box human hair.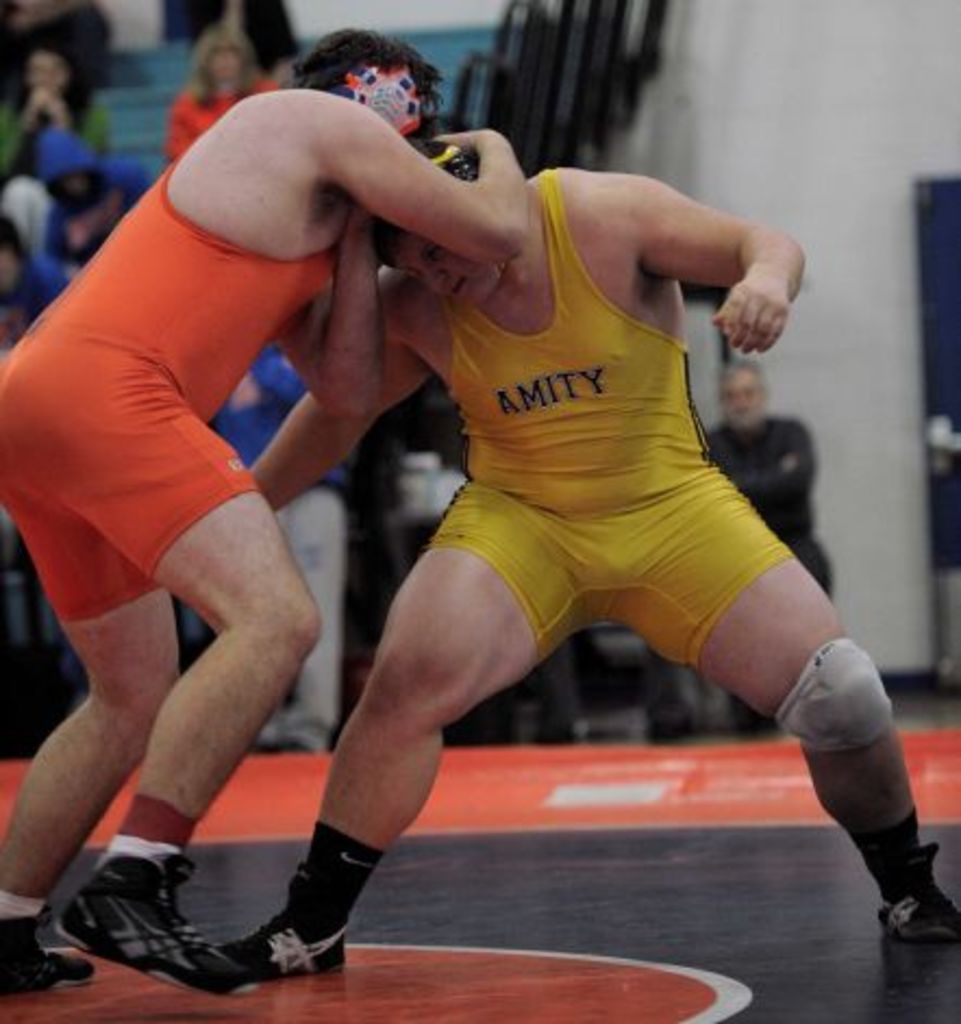
{"x1": 715, "y1": 359, "x2": 770, "y2": 402}.
